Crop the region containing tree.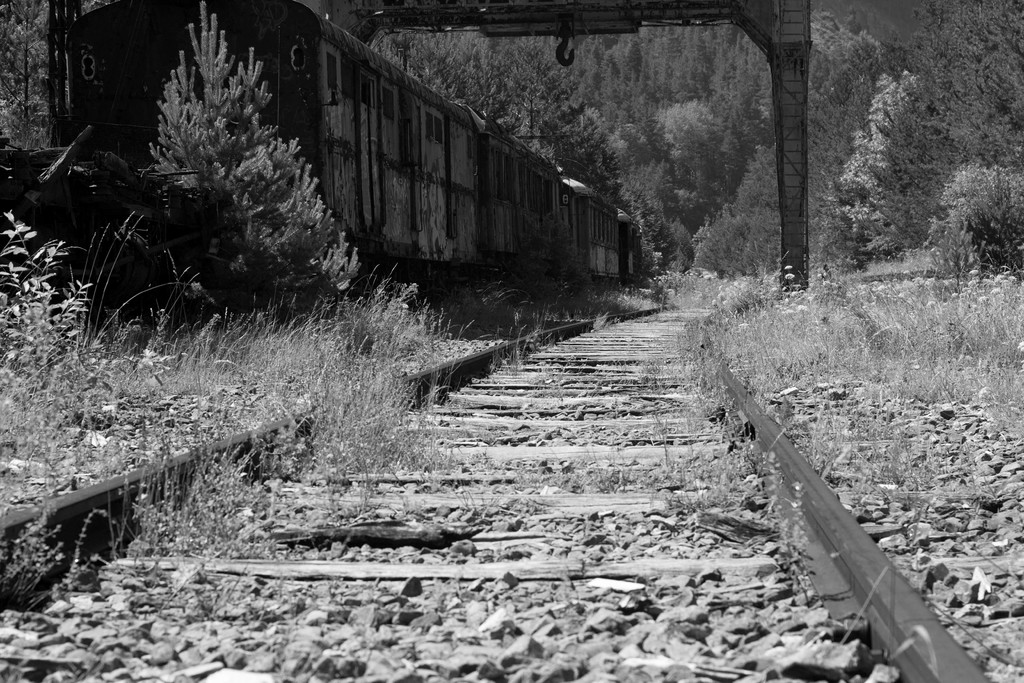
Crop region: bbox=(132, 0, 374, 317).
